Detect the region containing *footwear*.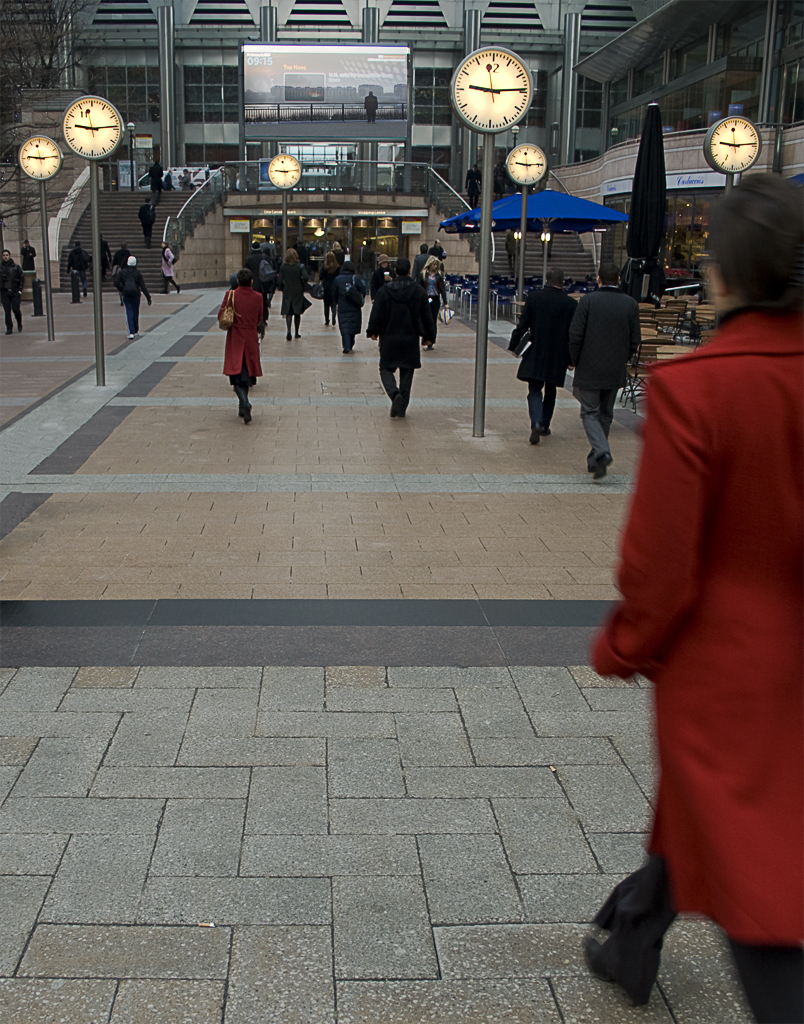
[535,421,538,447].
